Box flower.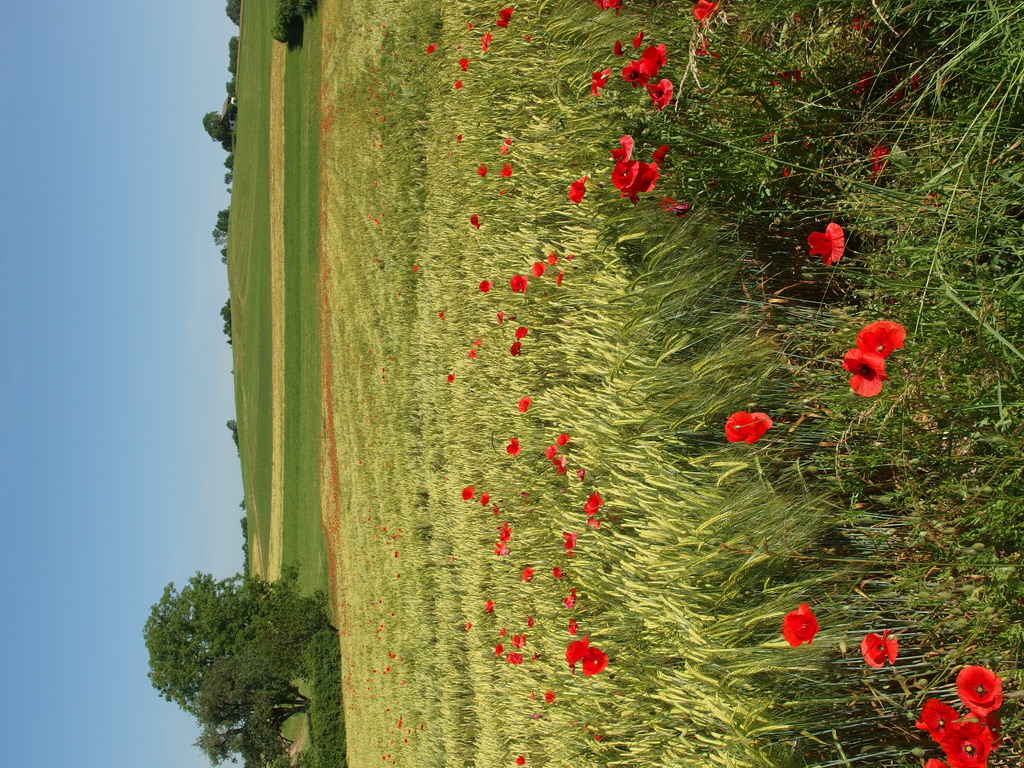
locate(386, 666, 391, 671).
